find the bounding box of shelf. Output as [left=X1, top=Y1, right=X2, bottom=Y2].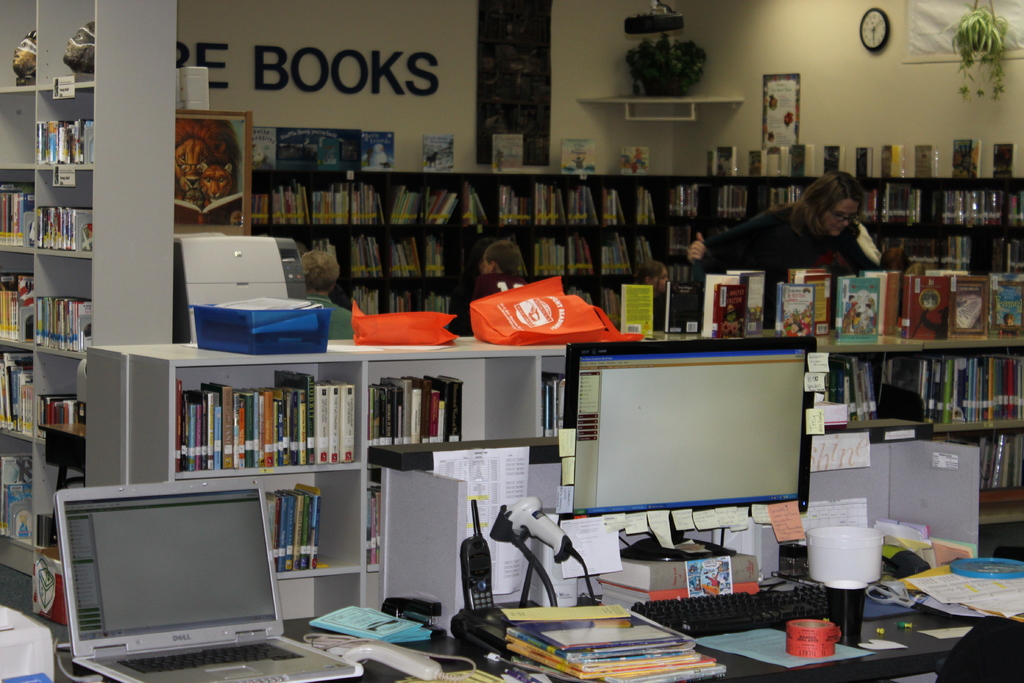
[left=893, top=417, right=1023, bottom=509].
